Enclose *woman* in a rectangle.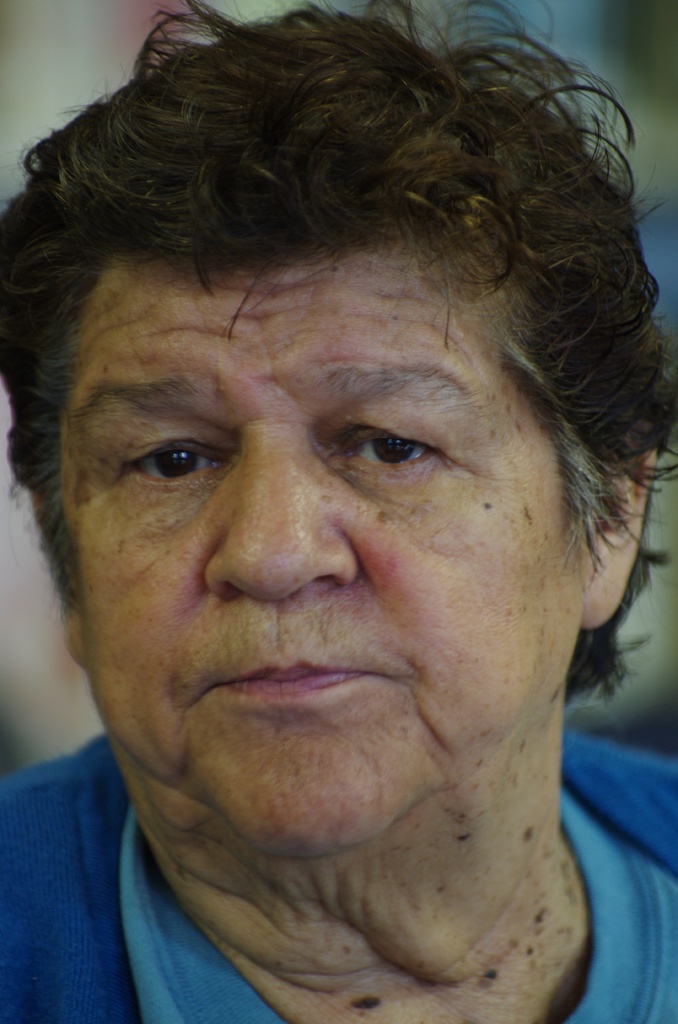
{"left": 0, "top": 0, "right": 677, "bottom": 1023}.
